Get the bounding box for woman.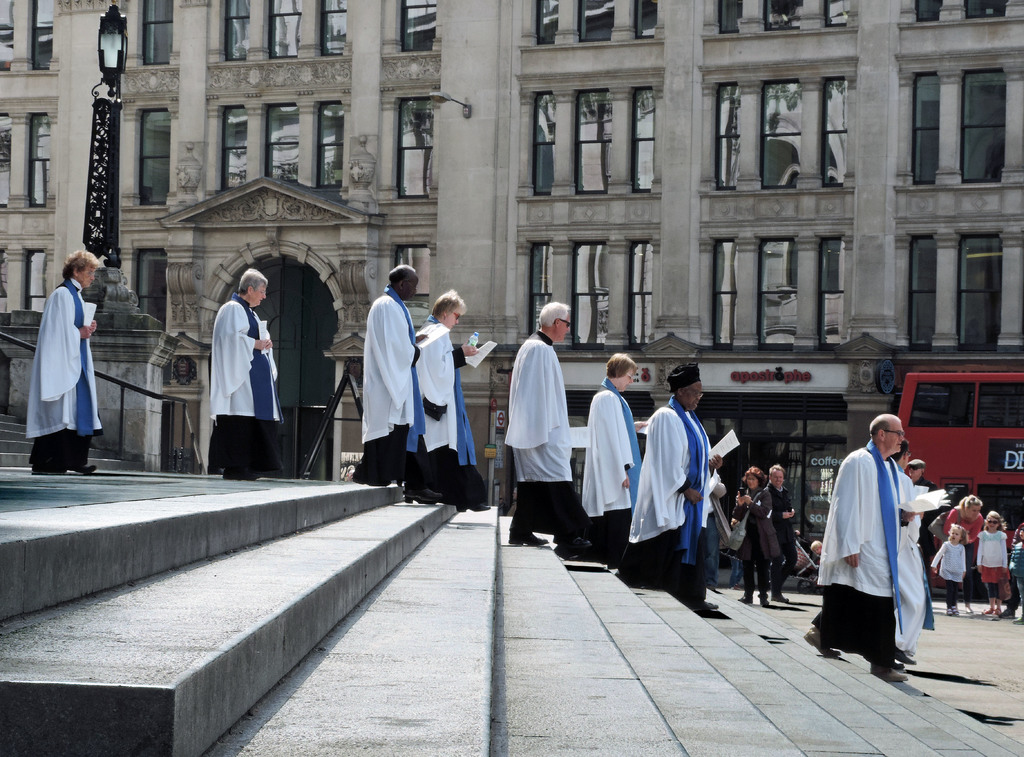
733,463,785,602.
